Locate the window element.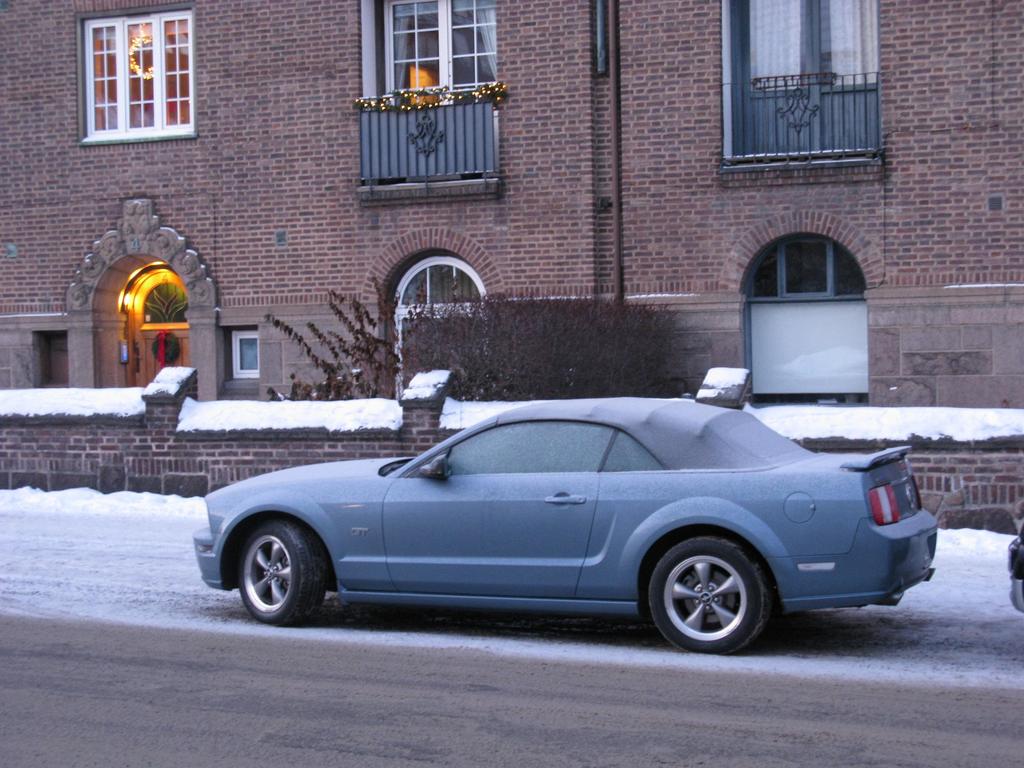
Element bbox: (x1=344, y1=0, x2=518, y2=217).
